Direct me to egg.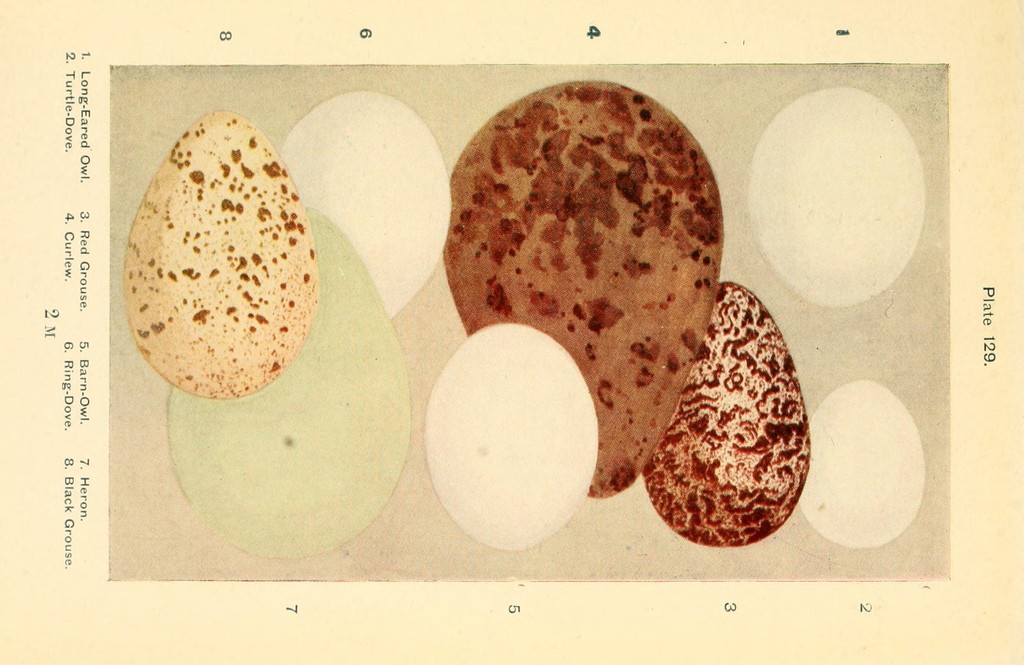
Direction: select_region(451, 80, 724, 497).
